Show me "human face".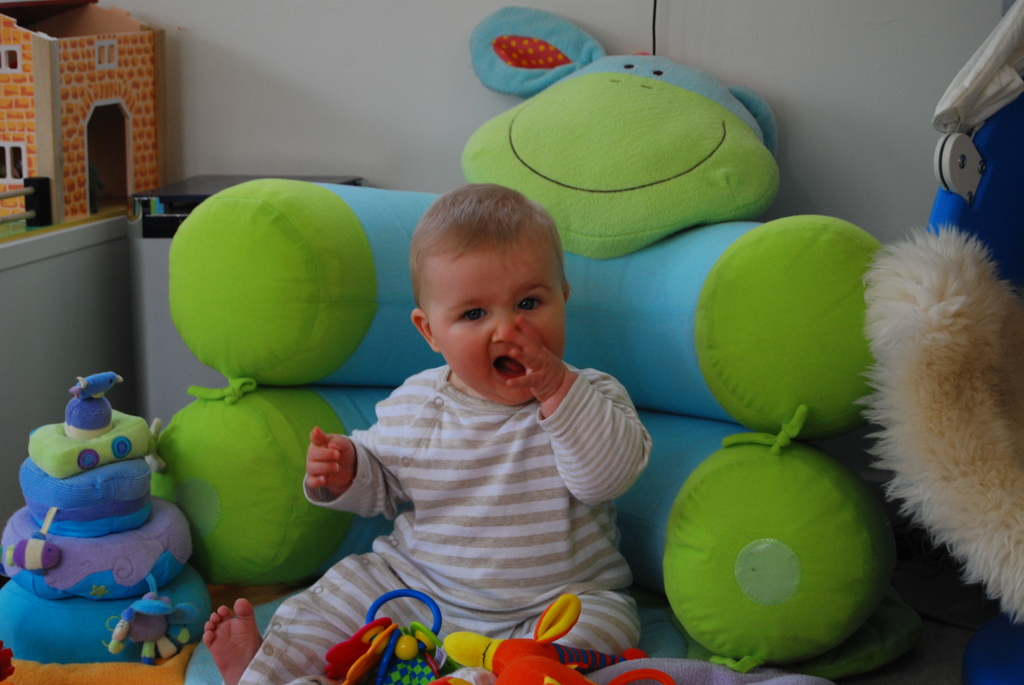
"human face" is here: pyautogui.locateOnScreen(425, 237, 565, 406).
